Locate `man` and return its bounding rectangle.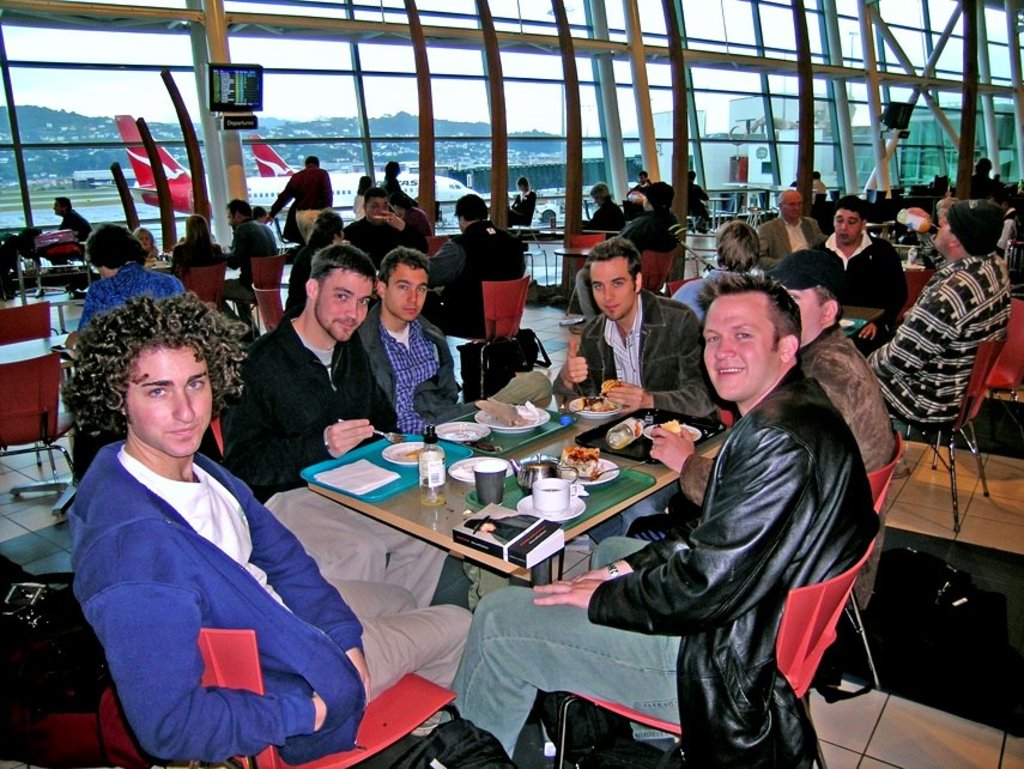
box(822, 192, 886, 296).
